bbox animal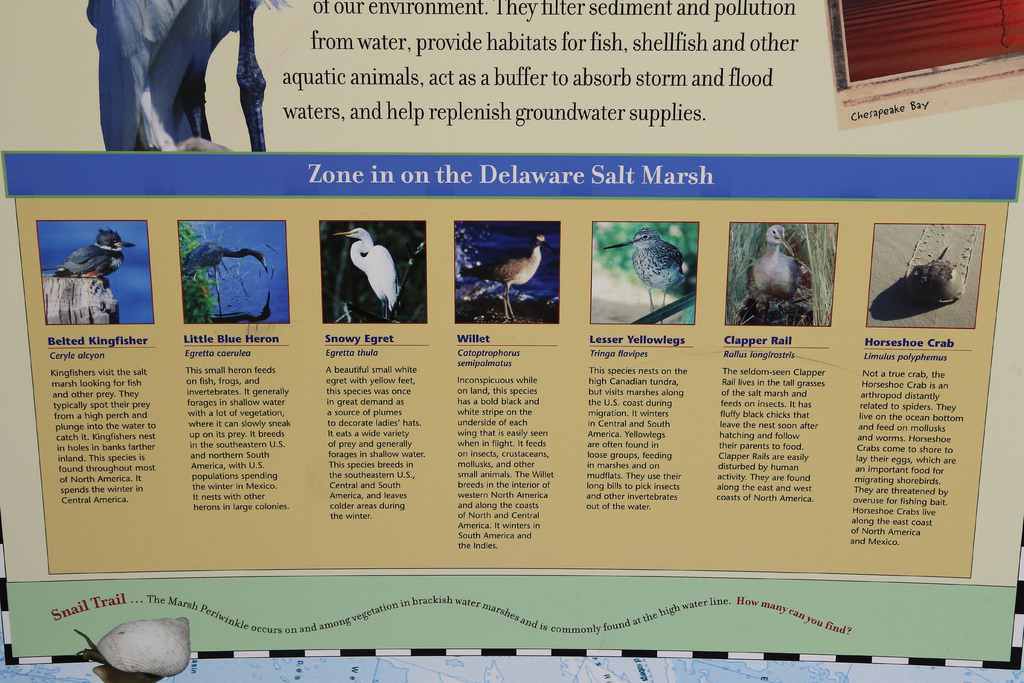
331:224:404:318
